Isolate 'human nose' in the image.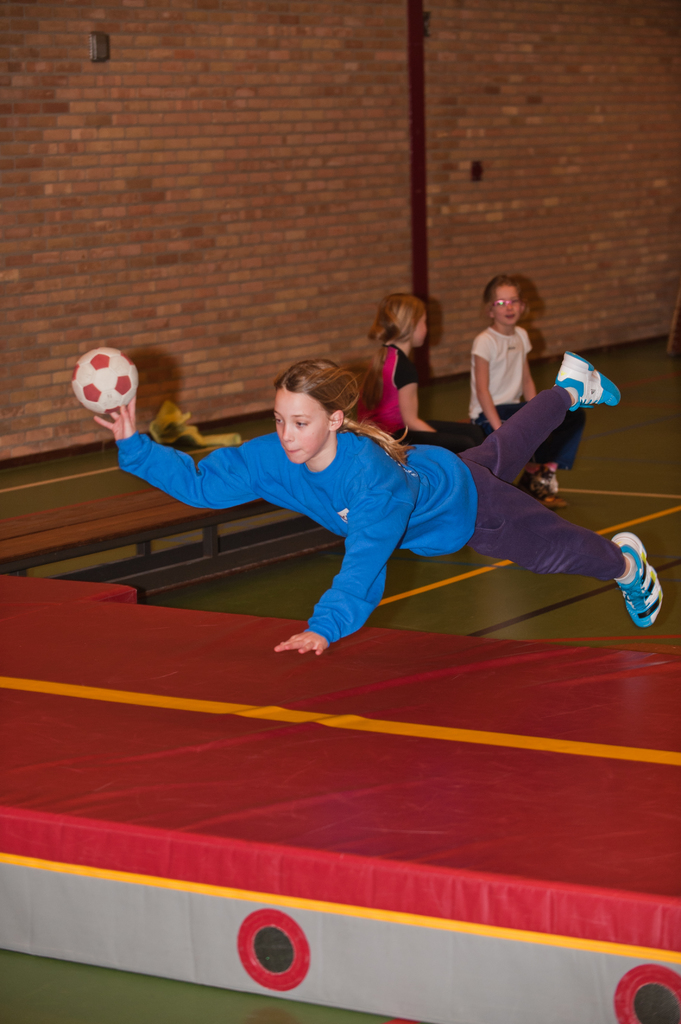
Isolated region: BBox(279, 419, 294, 442).
